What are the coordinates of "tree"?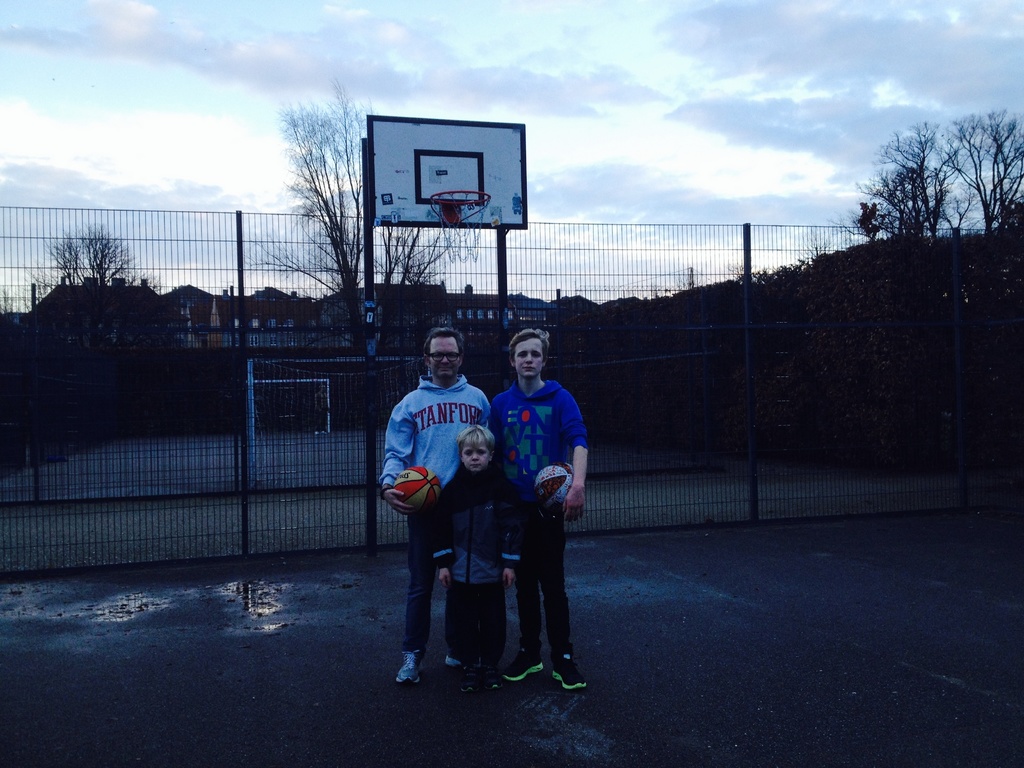
BBox(248, 77, 469, 353).
